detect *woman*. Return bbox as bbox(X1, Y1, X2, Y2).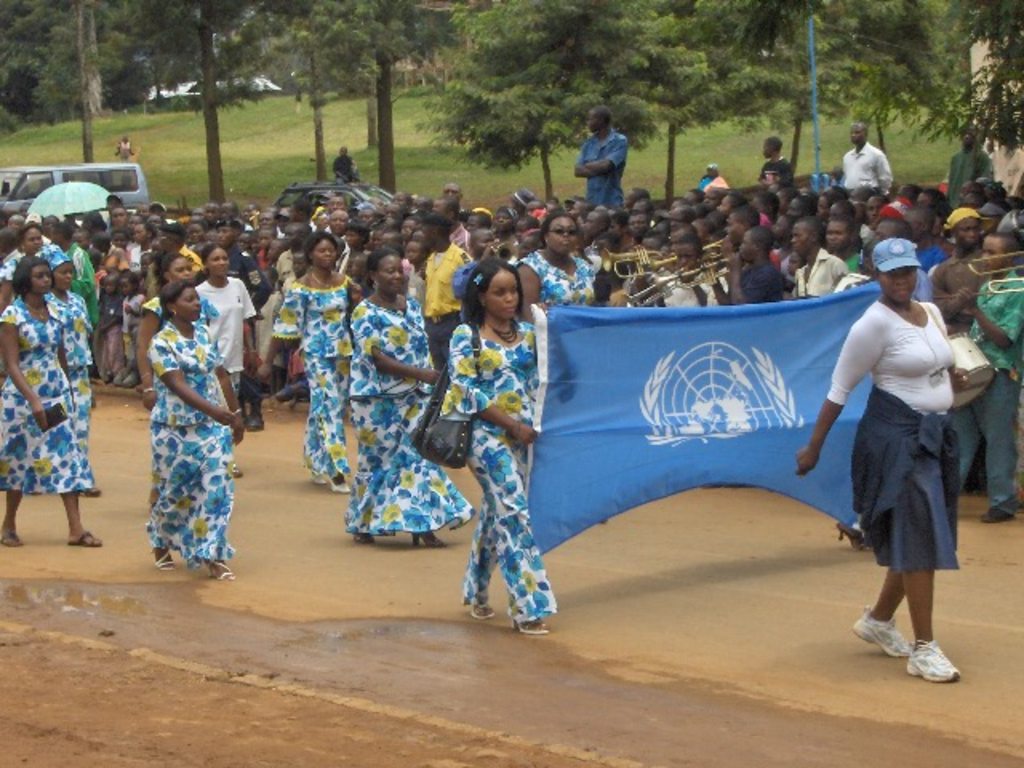
bbox(146, 282, 248, 584).
